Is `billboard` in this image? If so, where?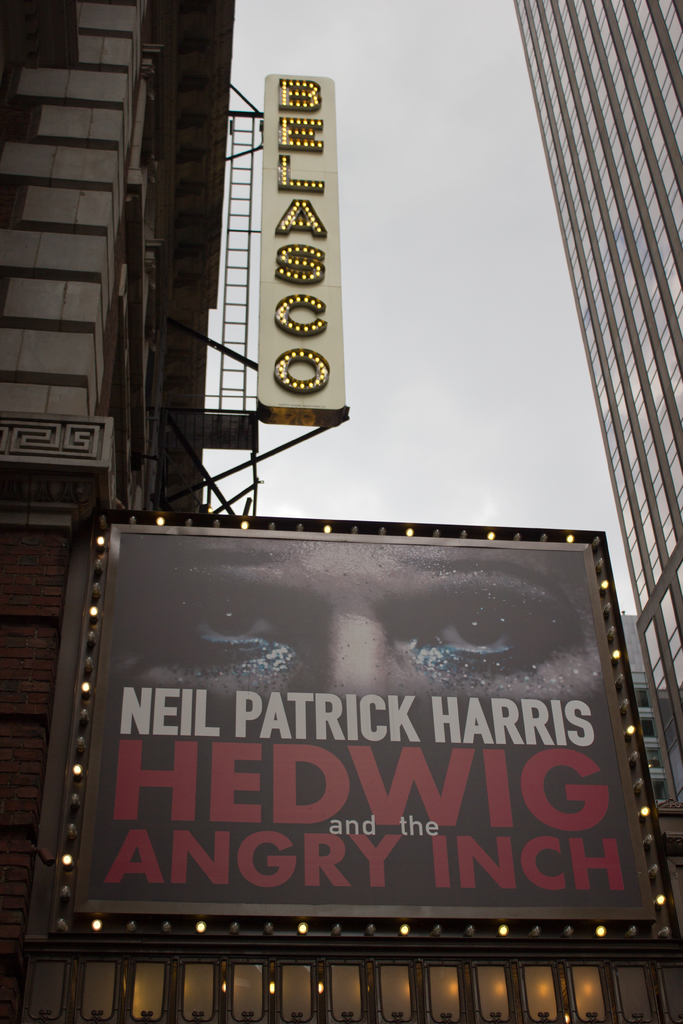
Yes, at rect(78, 524, 656, 917).
